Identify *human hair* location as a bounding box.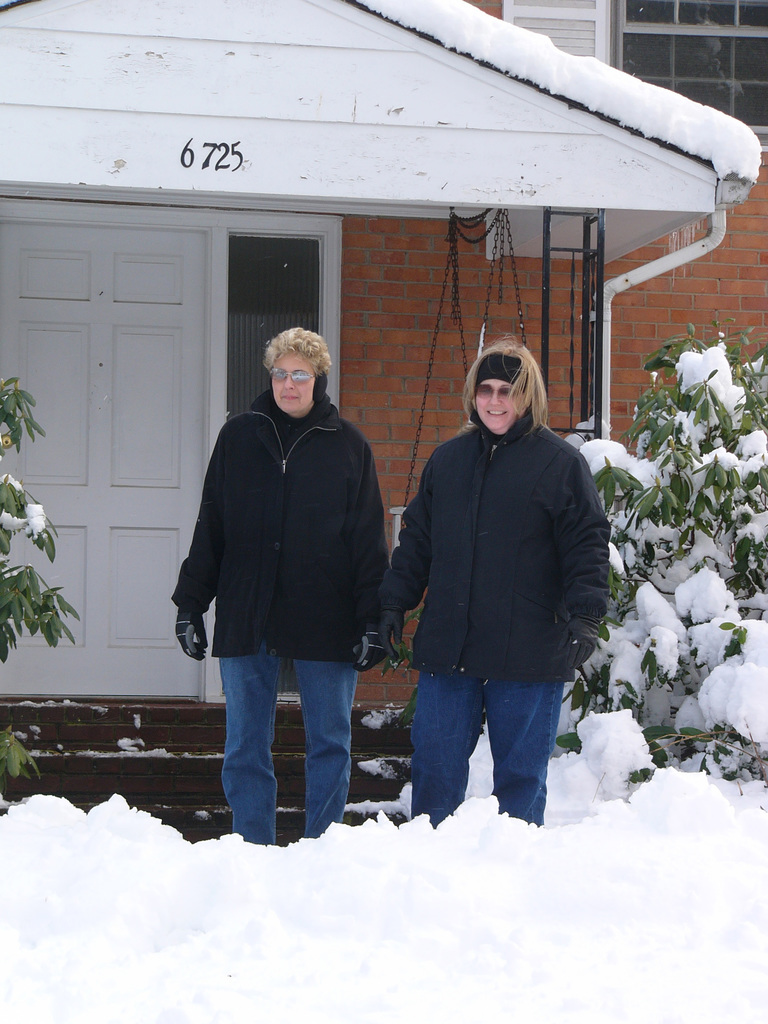
{"left": 472, "top": 333, "right": 561, "bottom": 434}.
